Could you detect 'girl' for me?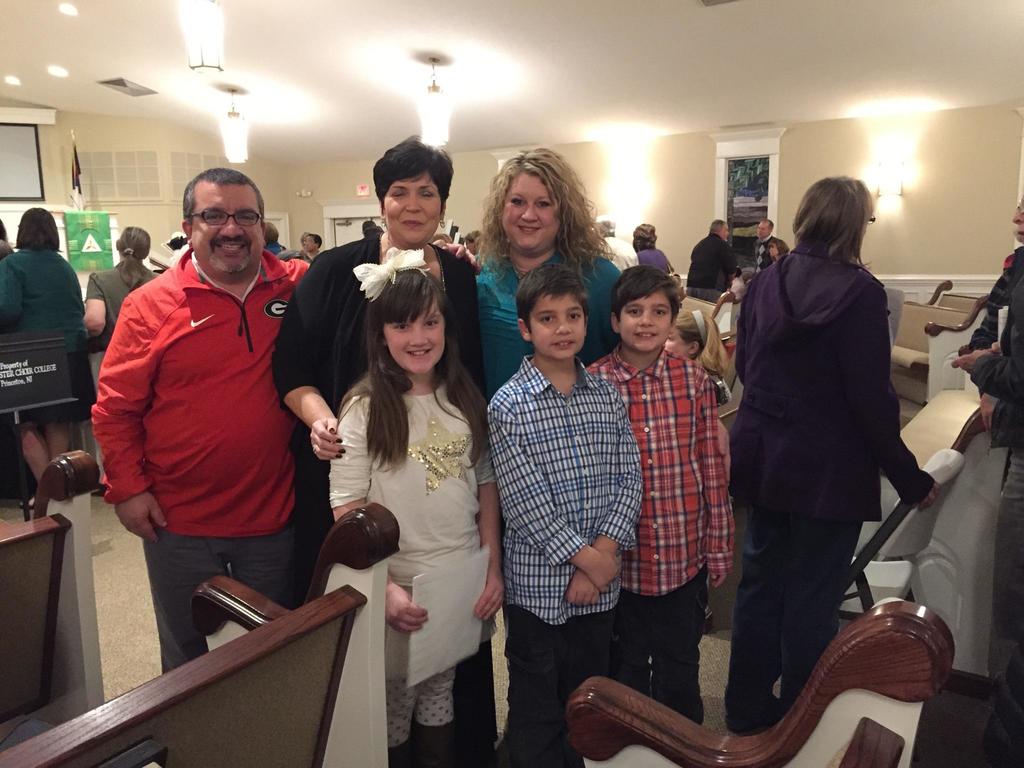
Detection result: left=77, top=227, right=149, bottom=354.
